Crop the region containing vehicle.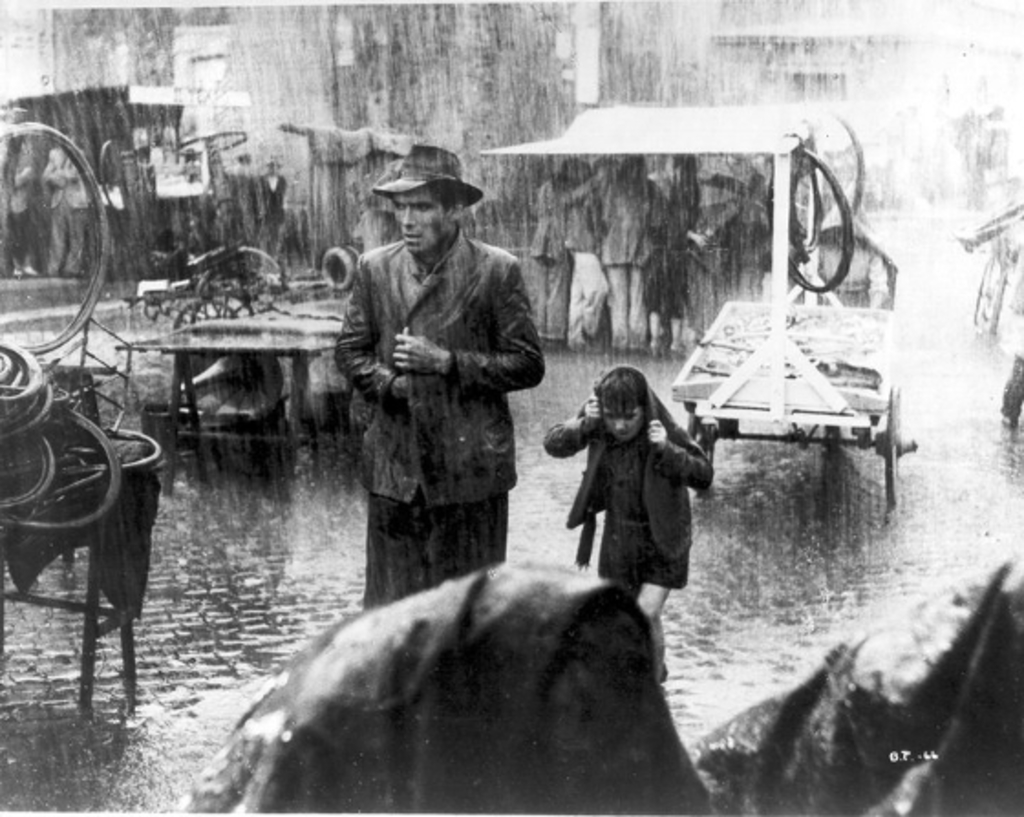
Crop region: <box>671,300,920,492</box>.
